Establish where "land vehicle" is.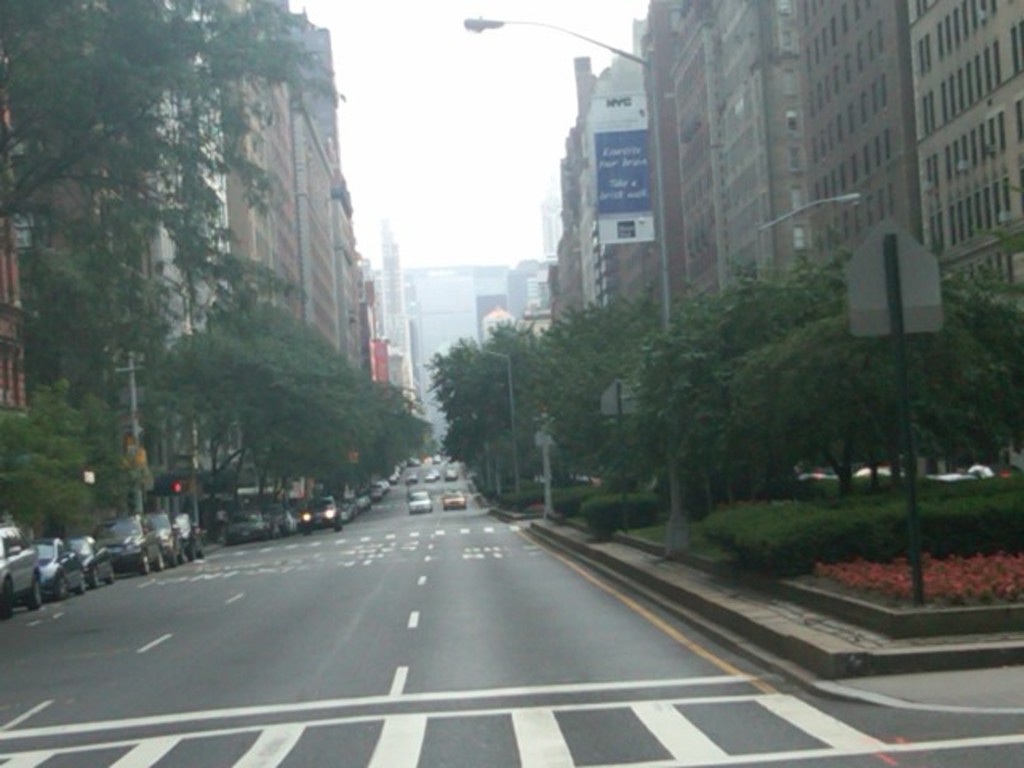
Established at locate(440, 485, 470, 514).
